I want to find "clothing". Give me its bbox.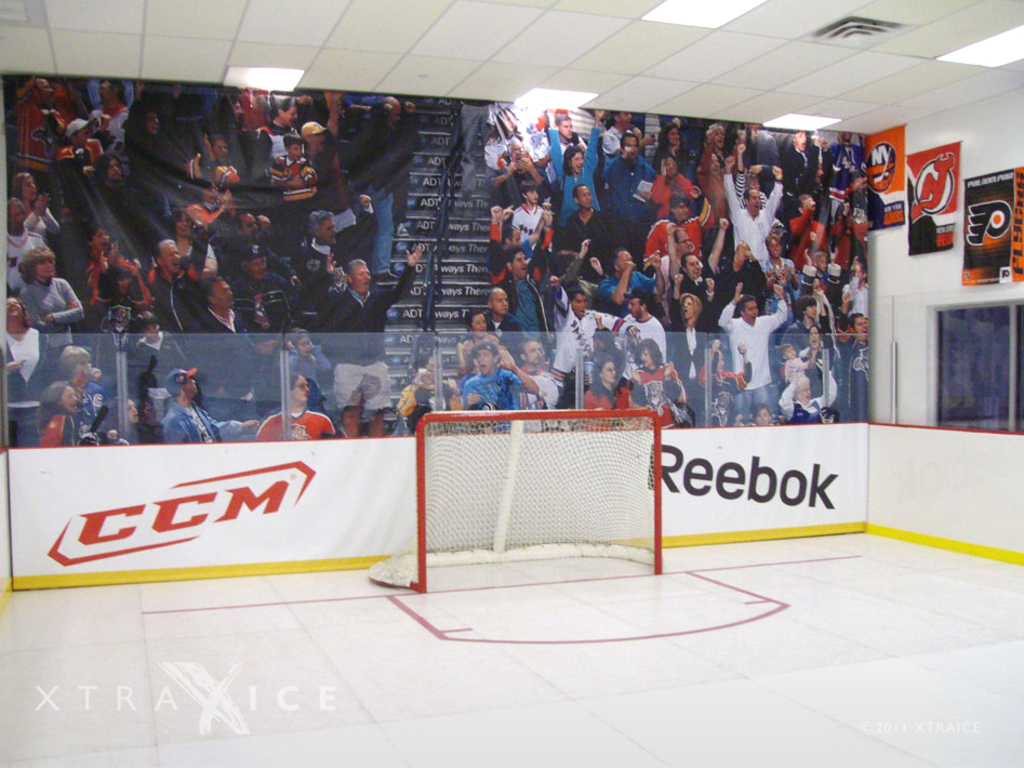
bbox=(602, 155, 656, 217).
